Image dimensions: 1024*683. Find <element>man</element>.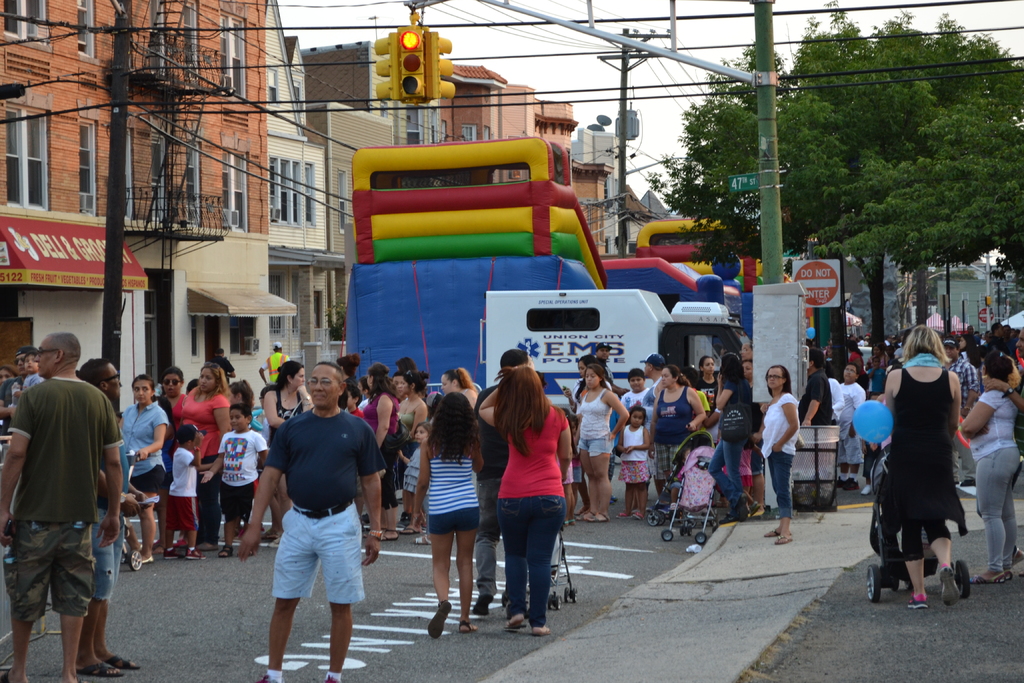
(x1=577, y1=338, x2=632, y2=498).
